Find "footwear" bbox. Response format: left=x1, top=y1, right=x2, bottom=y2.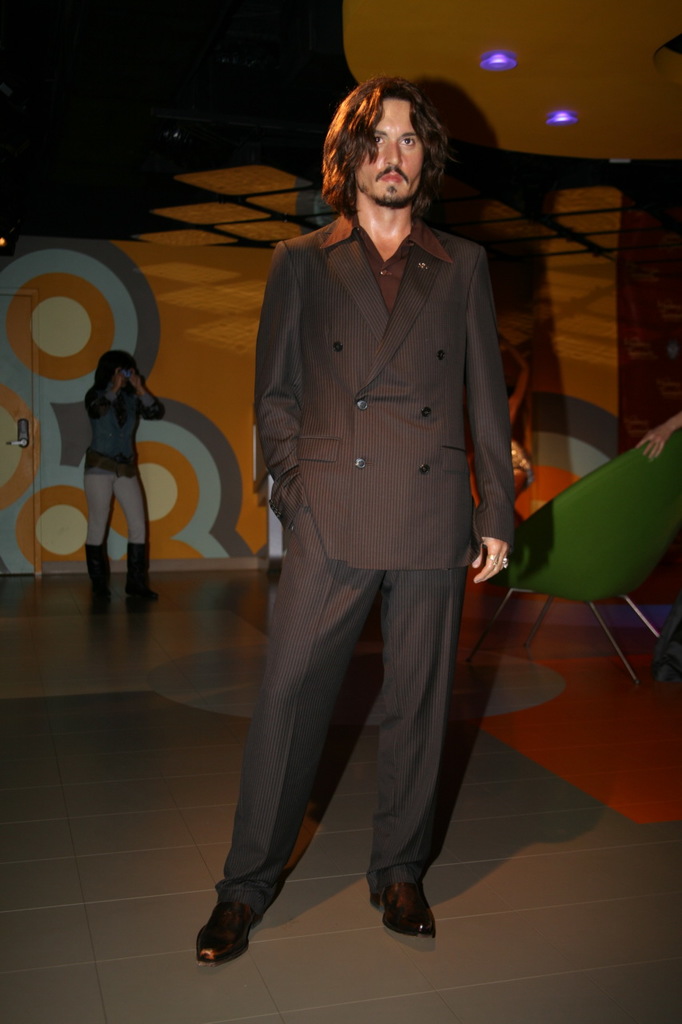
left=75, top=538, right=107, bottom=593.
